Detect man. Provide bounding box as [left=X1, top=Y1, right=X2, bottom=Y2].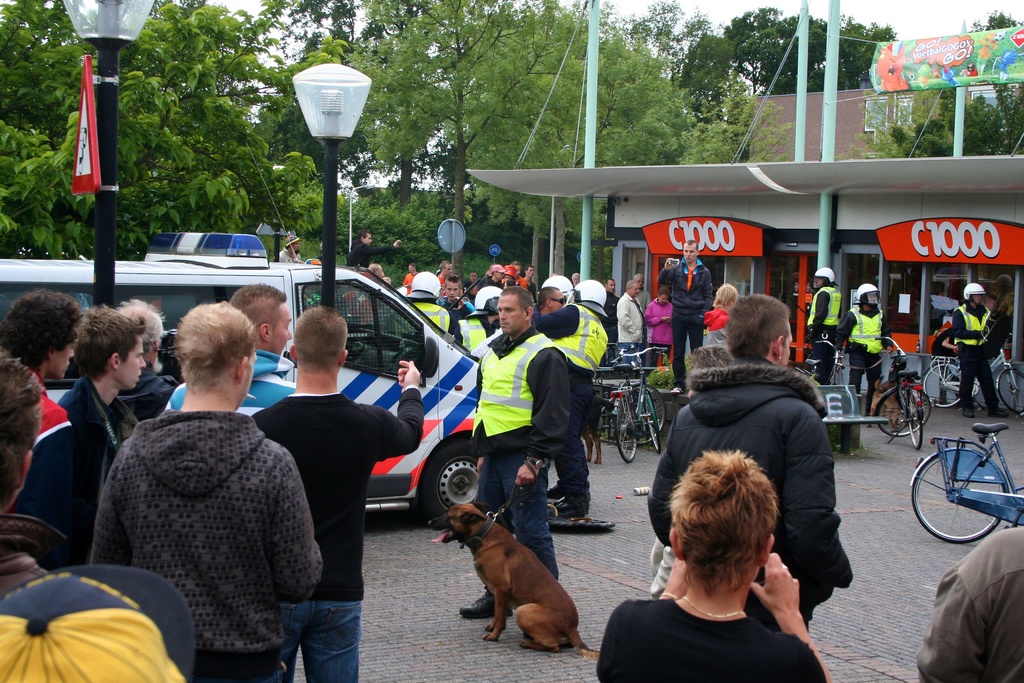
[left=34, top=304, right=148, bottom=574].
